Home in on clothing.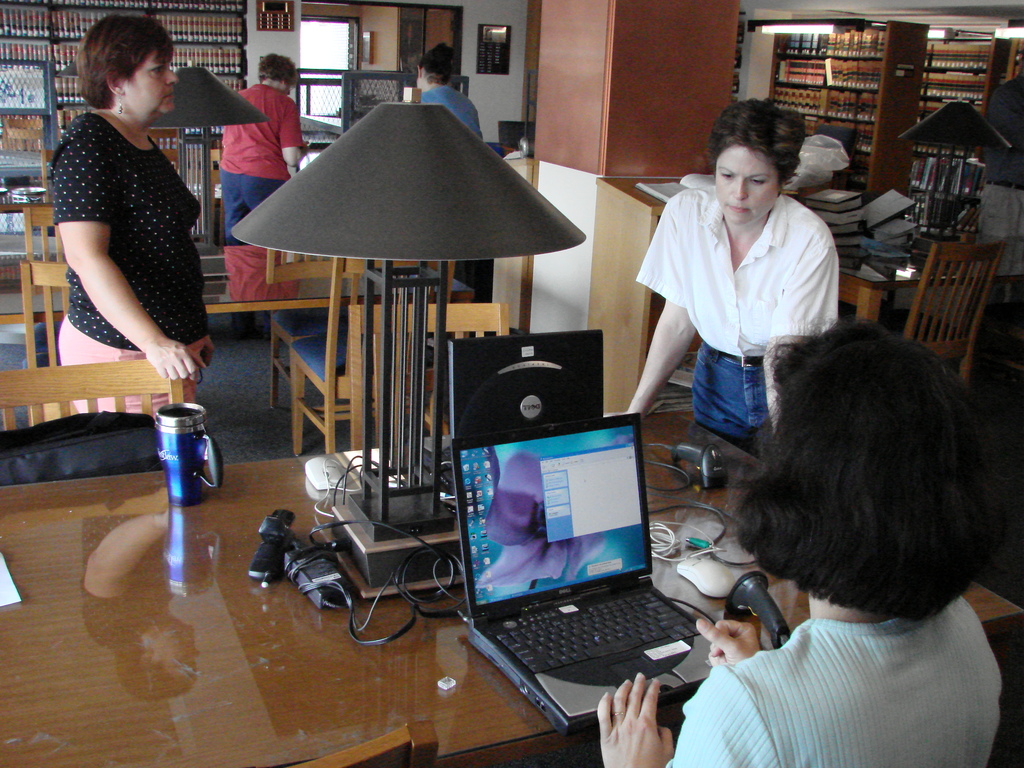
Homed in at crop(234, 90, 296, 166).
